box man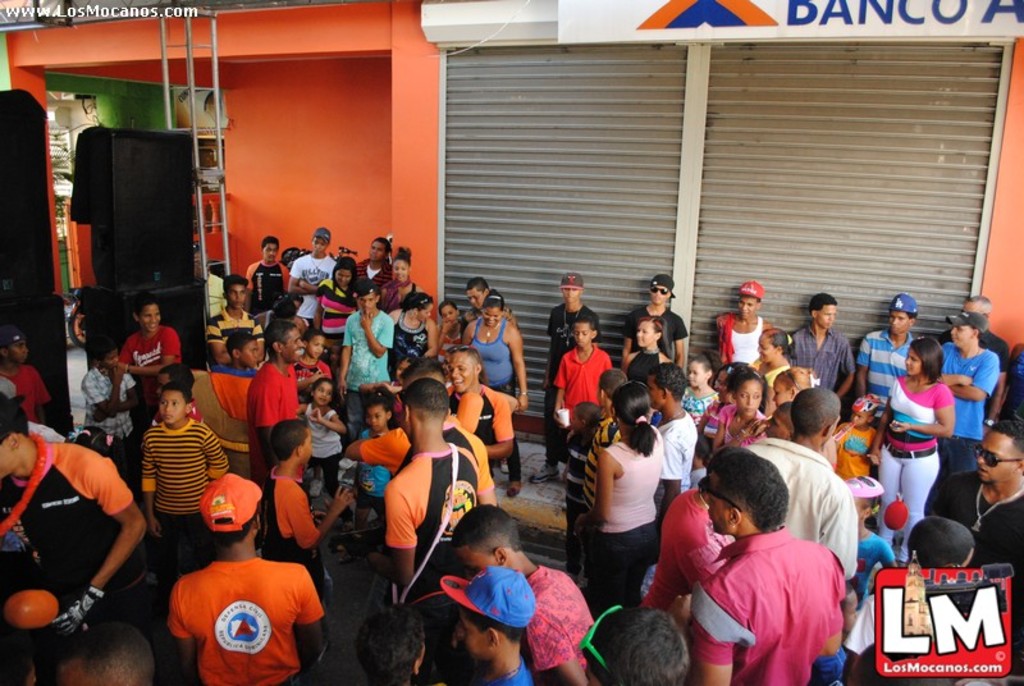
<bbox>356, 238, 388, 292</bbox>
